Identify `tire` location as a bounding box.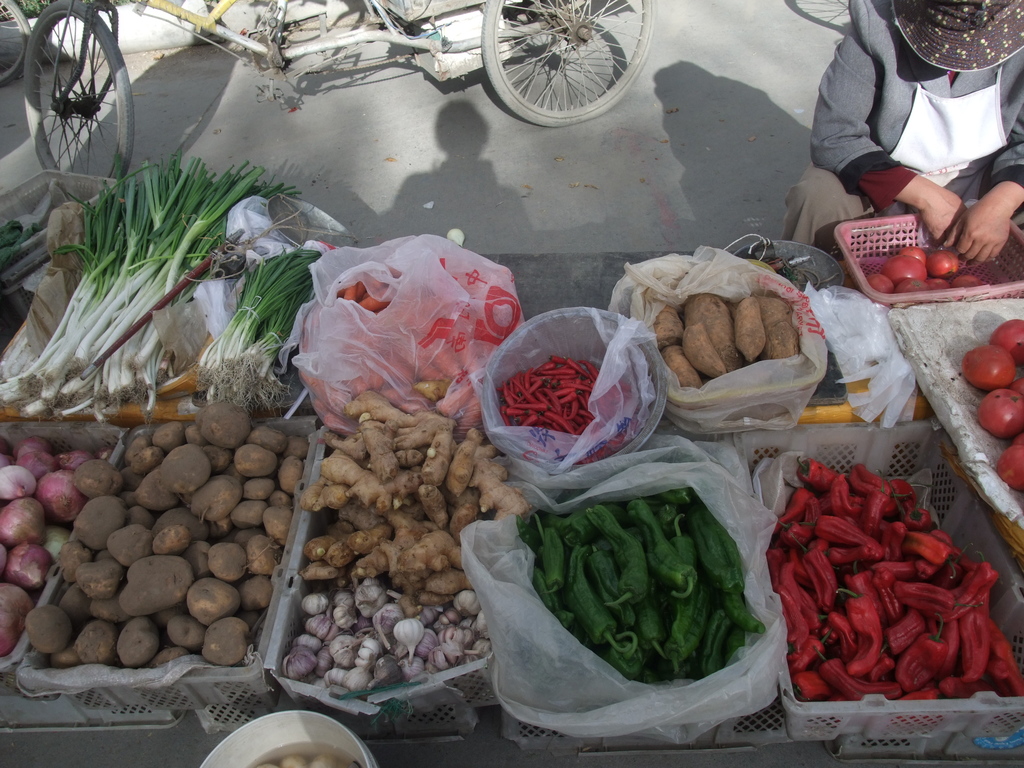
box(0, 1, 31, 84).
